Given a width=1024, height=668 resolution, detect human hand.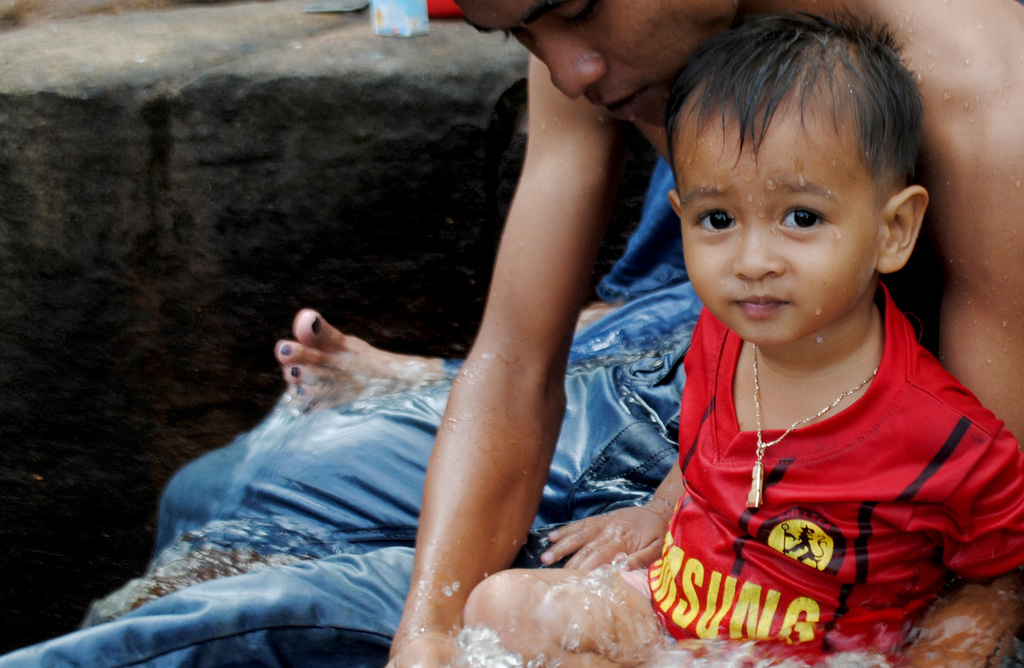
<bbox>538, 500, 654, 573</bbox>.
